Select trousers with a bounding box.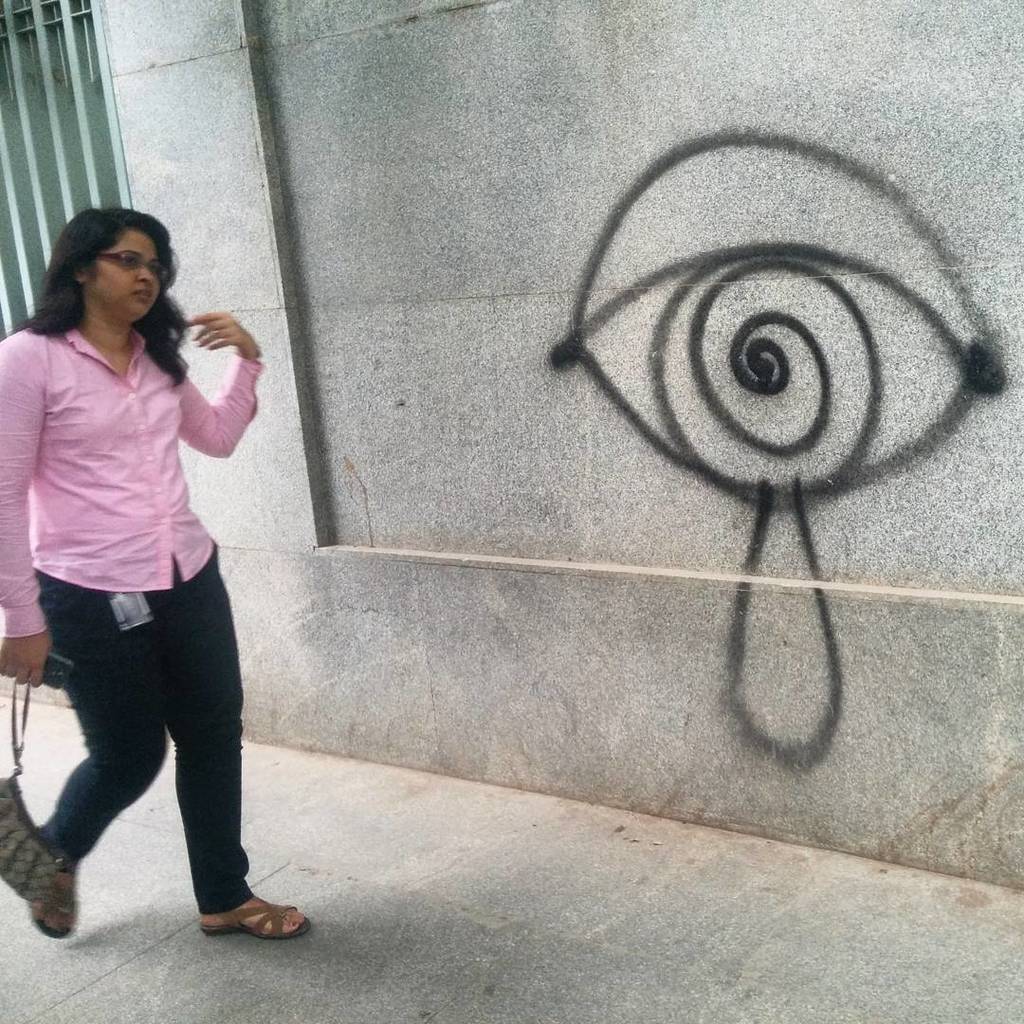
(44, 532, 316, 930).
